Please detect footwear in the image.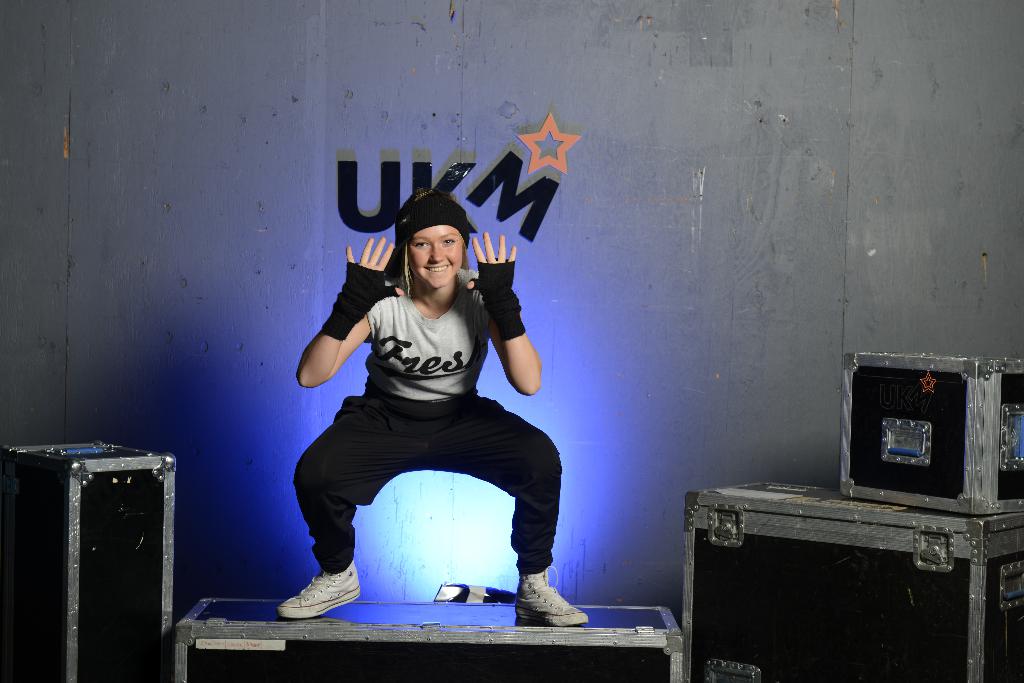
left=515, top=561, right=591, bottom=630.
